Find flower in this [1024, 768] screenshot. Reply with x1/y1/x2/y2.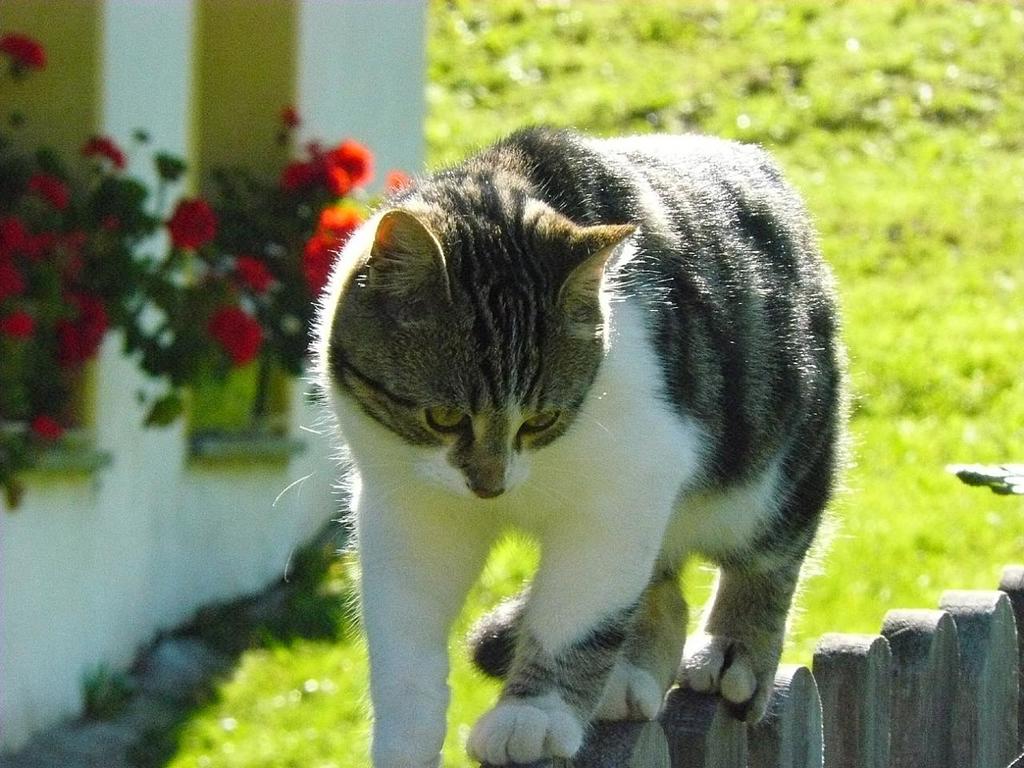
320/142/366/197.
